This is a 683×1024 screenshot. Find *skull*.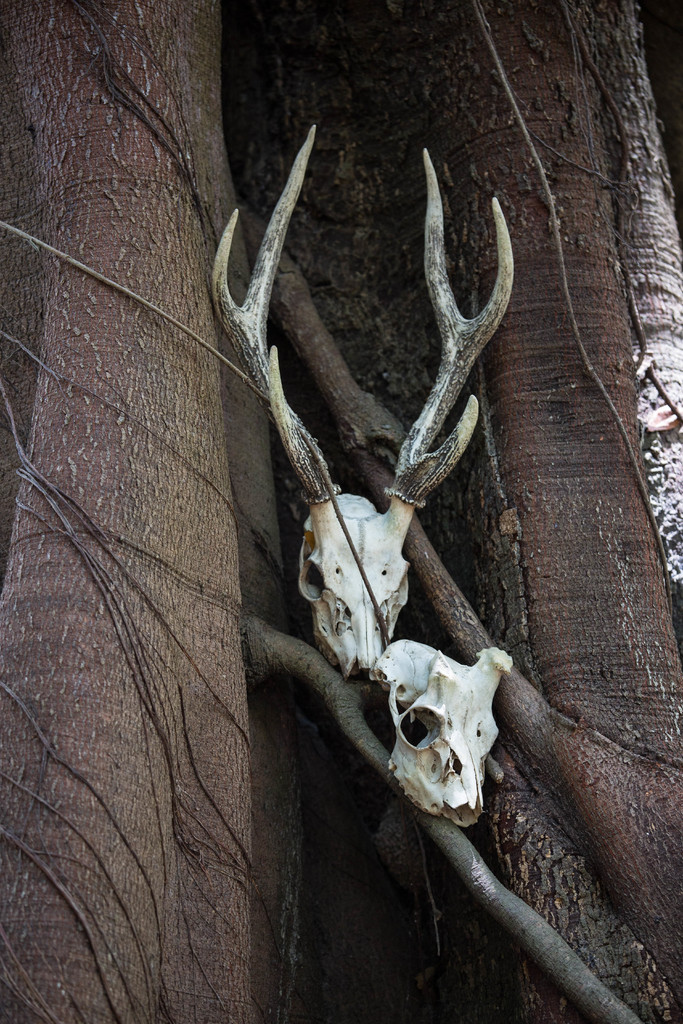
Bounding box: bbox(200, 122, 510, 687).
